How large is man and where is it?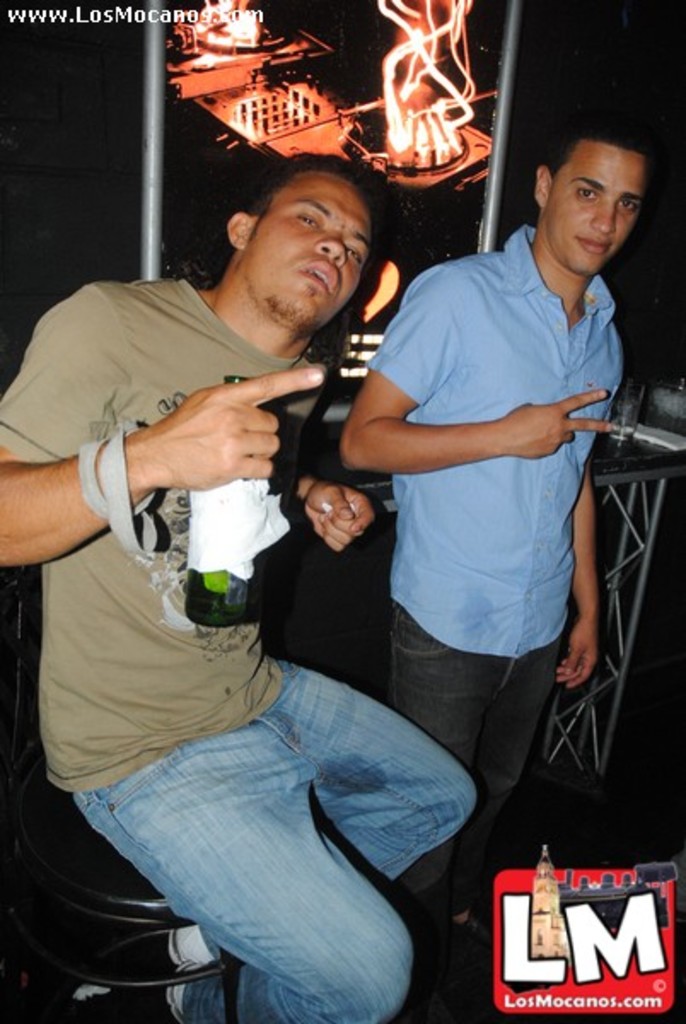
Bounding box: [334,114,652,923].
